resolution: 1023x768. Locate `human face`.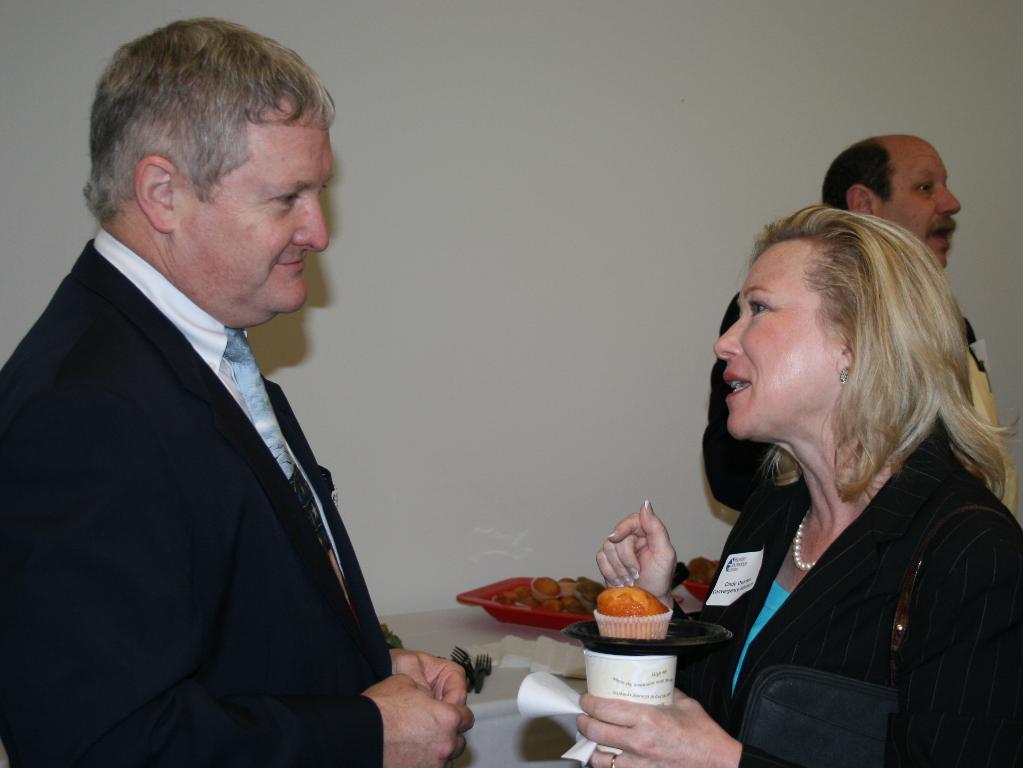
874/138/960/266.
